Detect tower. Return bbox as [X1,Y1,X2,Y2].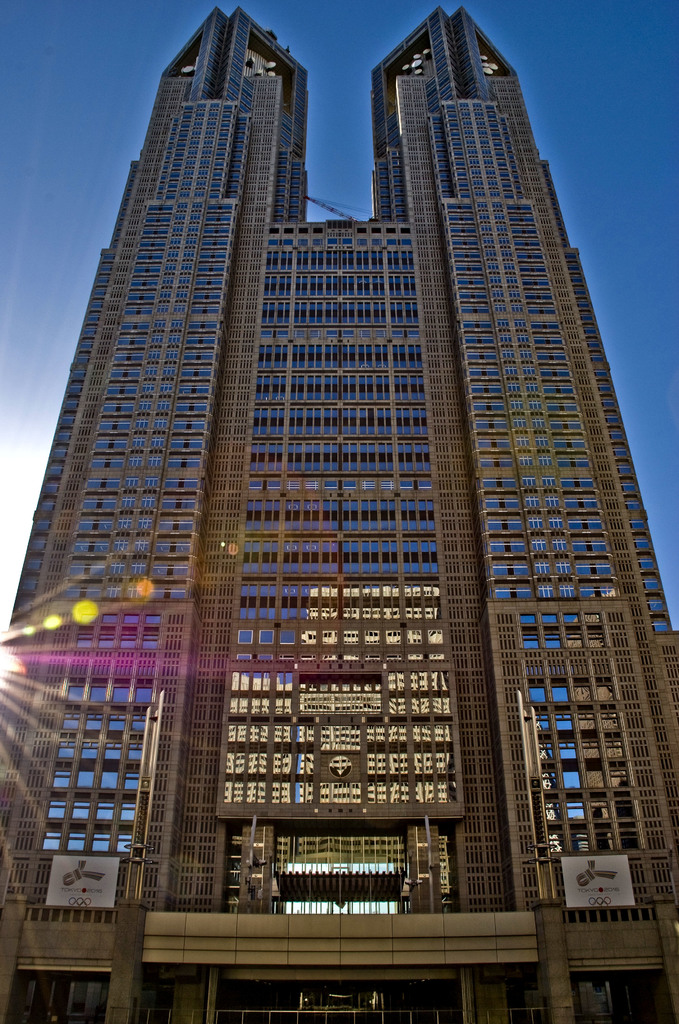
[0,5,678,1023].
